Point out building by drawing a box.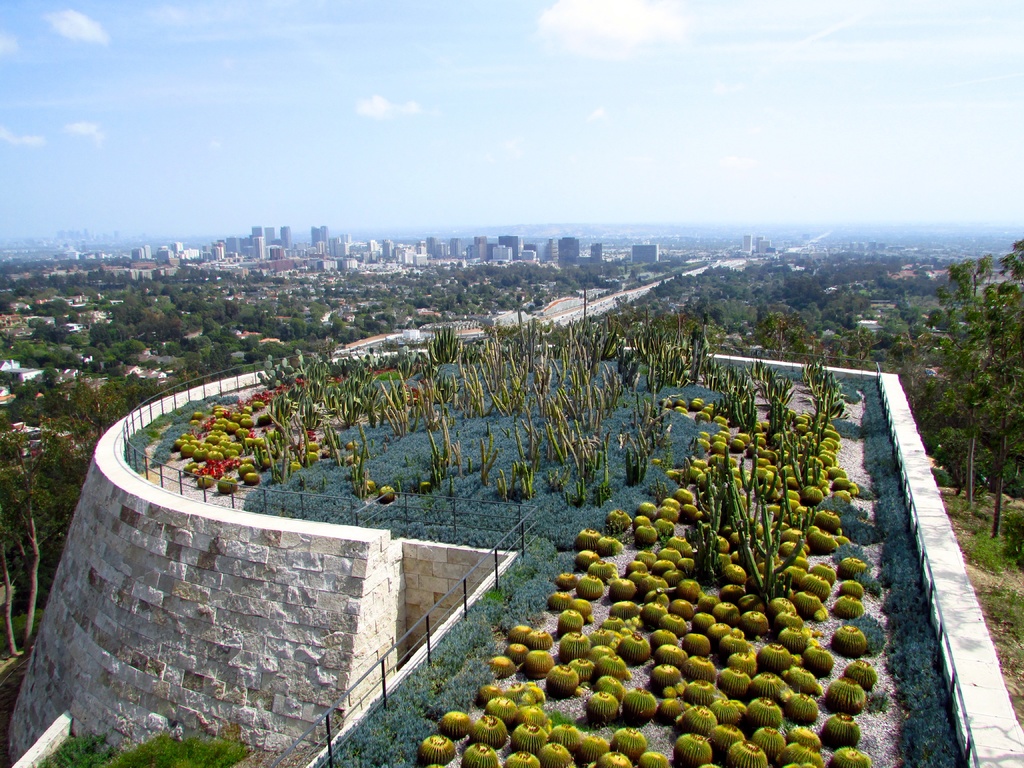
(x1=0, y1=367, x2=44, y2=385).
